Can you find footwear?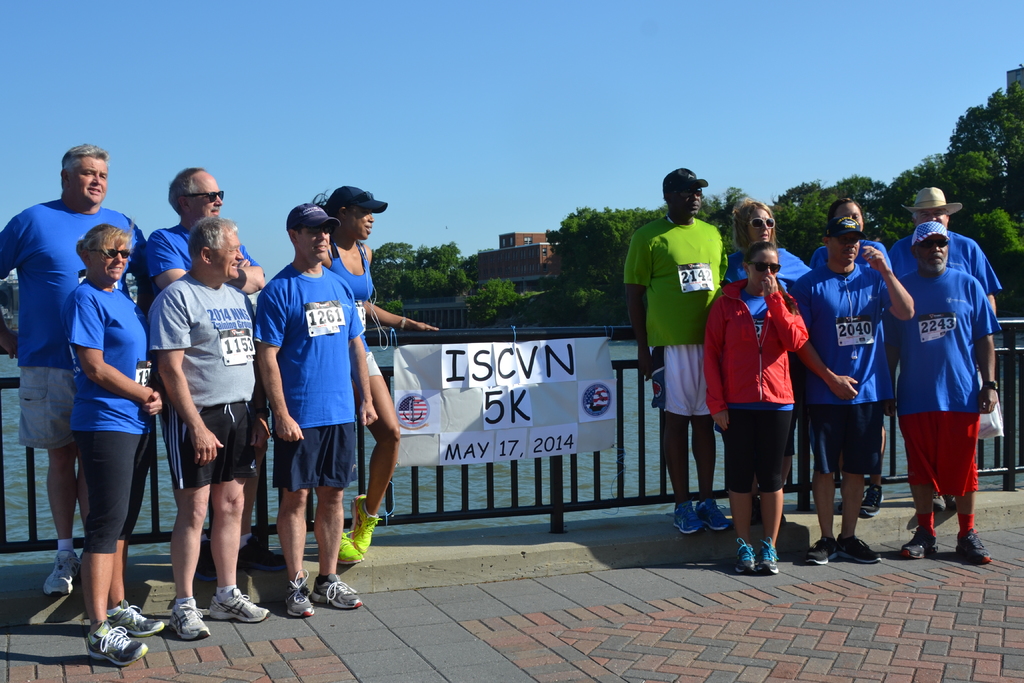
Yes, bounding box: x1=957, y1=531, x2=991, y2=564.
